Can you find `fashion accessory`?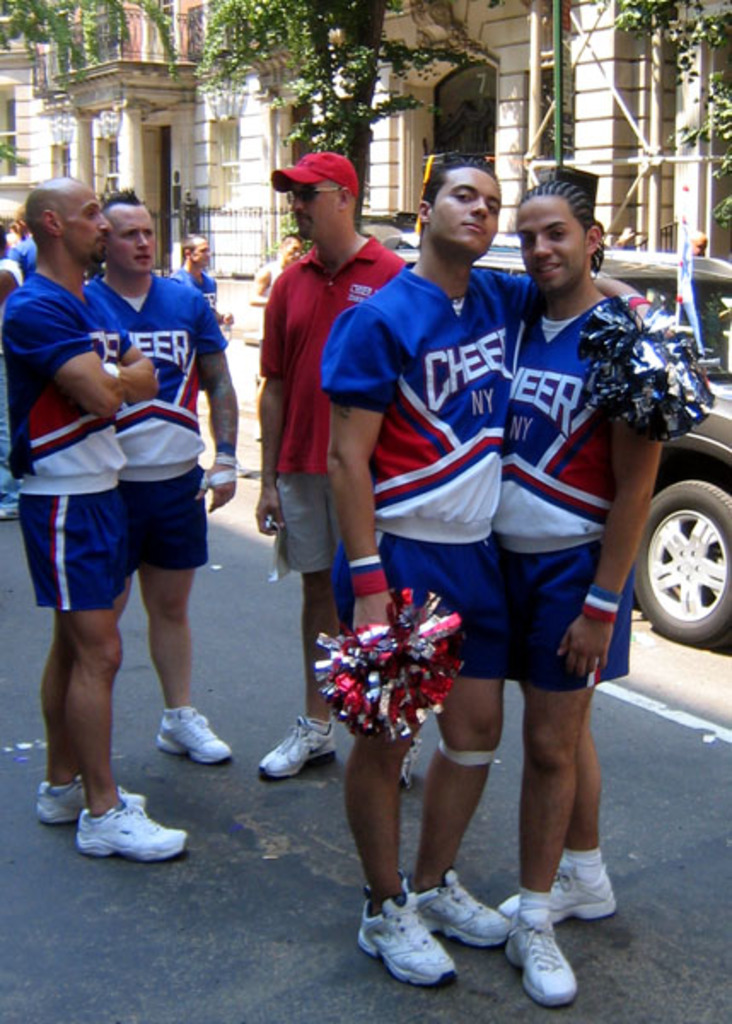
Yes, bounding box: select_region(73, 800, 184, 857).
